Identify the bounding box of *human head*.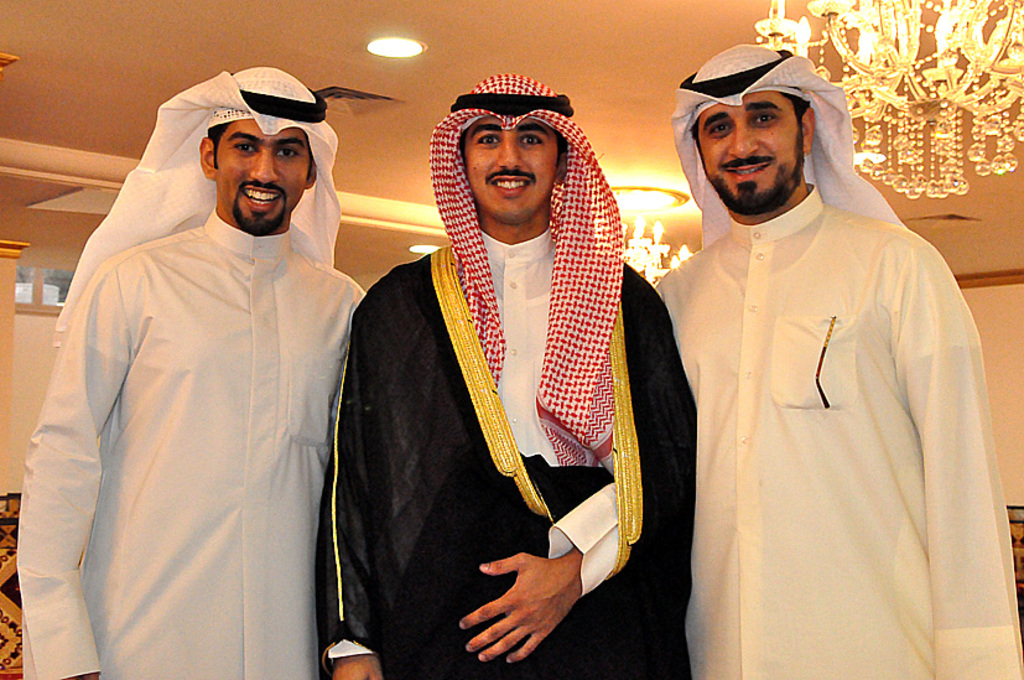
[left=419, top=82, right=617, bottom=251].
